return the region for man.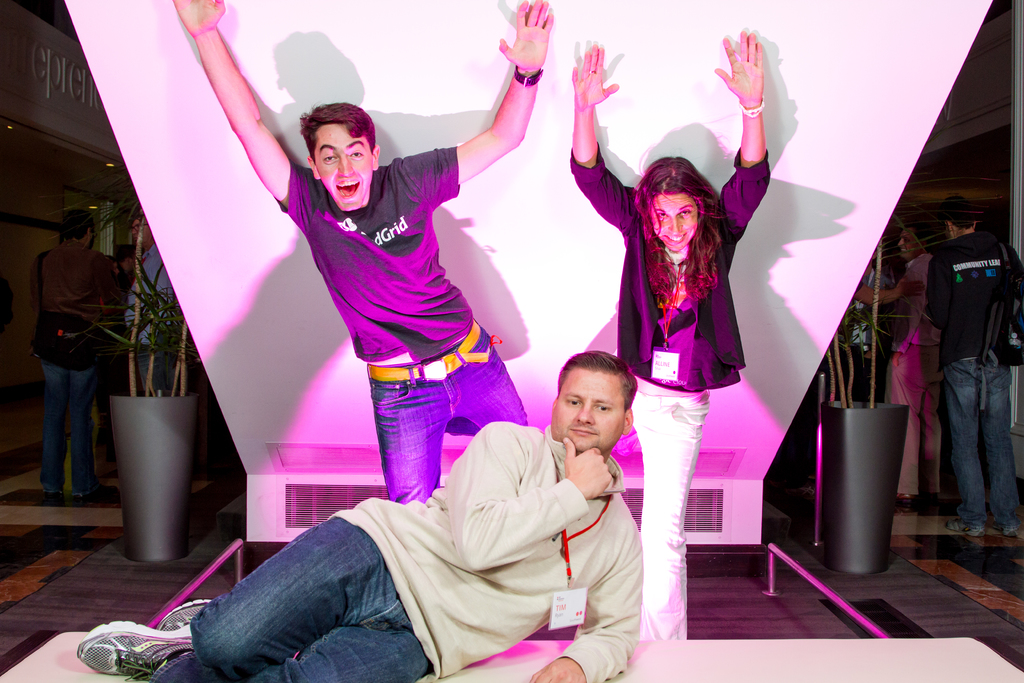
12 193 120 516.
